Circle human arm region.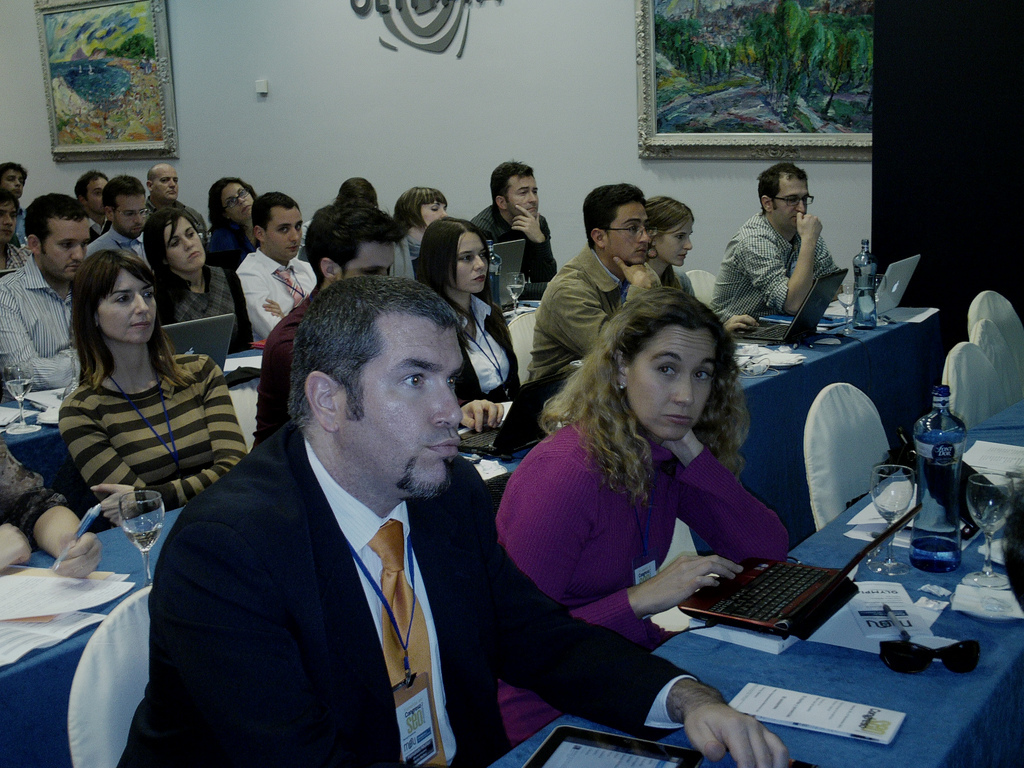
Region: left=501, top=455, right=739, bottom=637.
